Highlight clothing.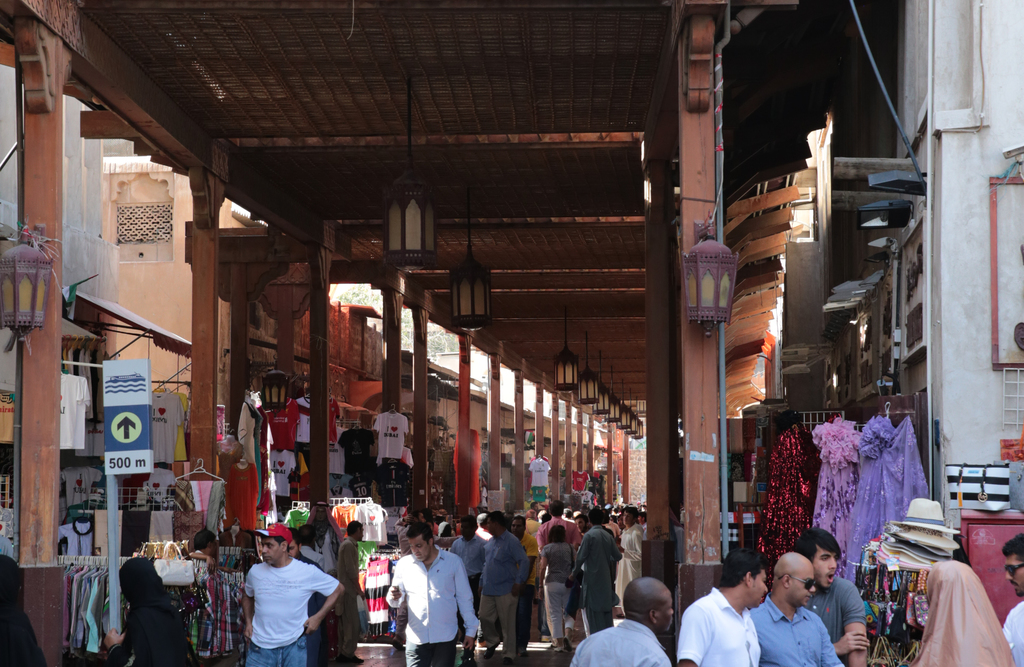
Highlighted region: (x1=241, y1=559, x2=338, y2=666).
